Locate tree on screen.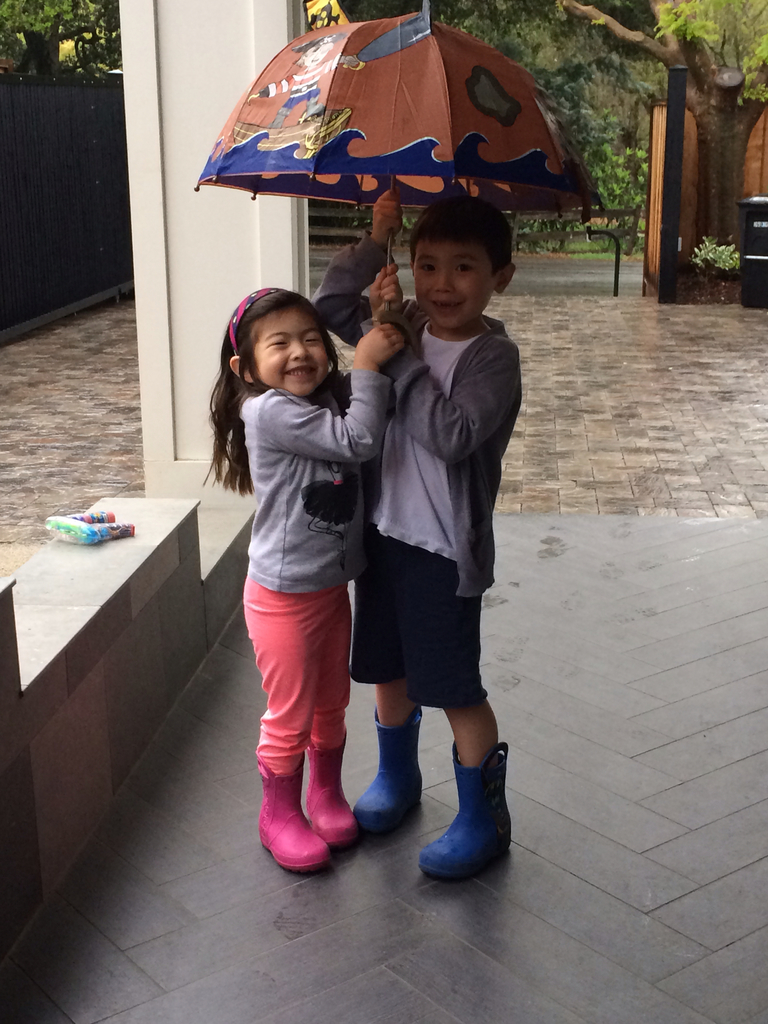
On screen at locate(561, 0, 767, 308).
